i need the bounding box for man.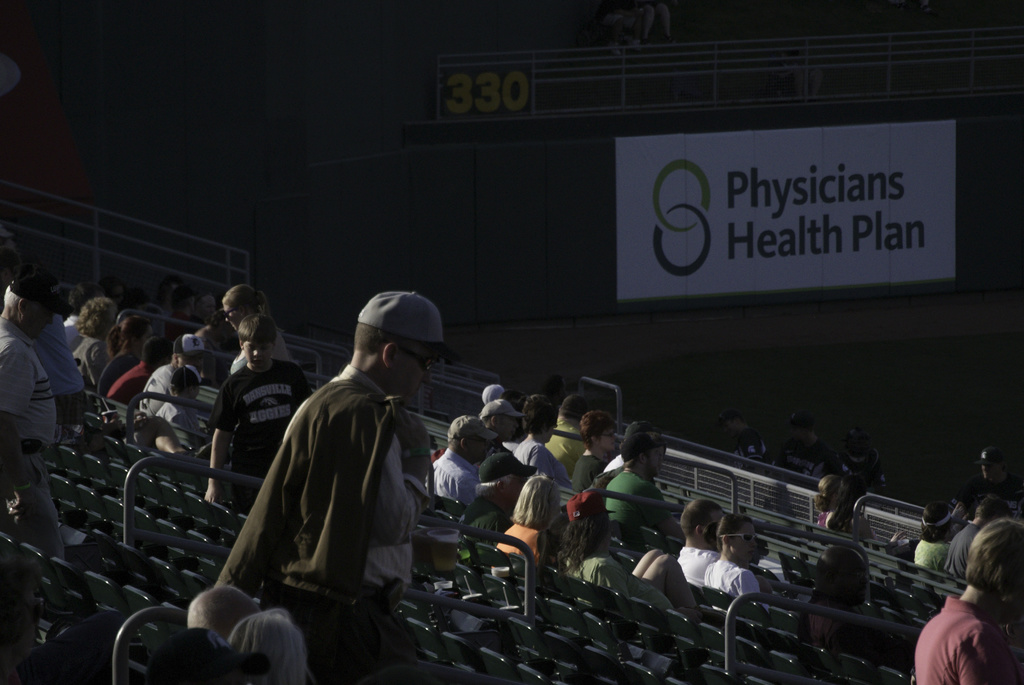
Here it is: 0 276 70 565.
